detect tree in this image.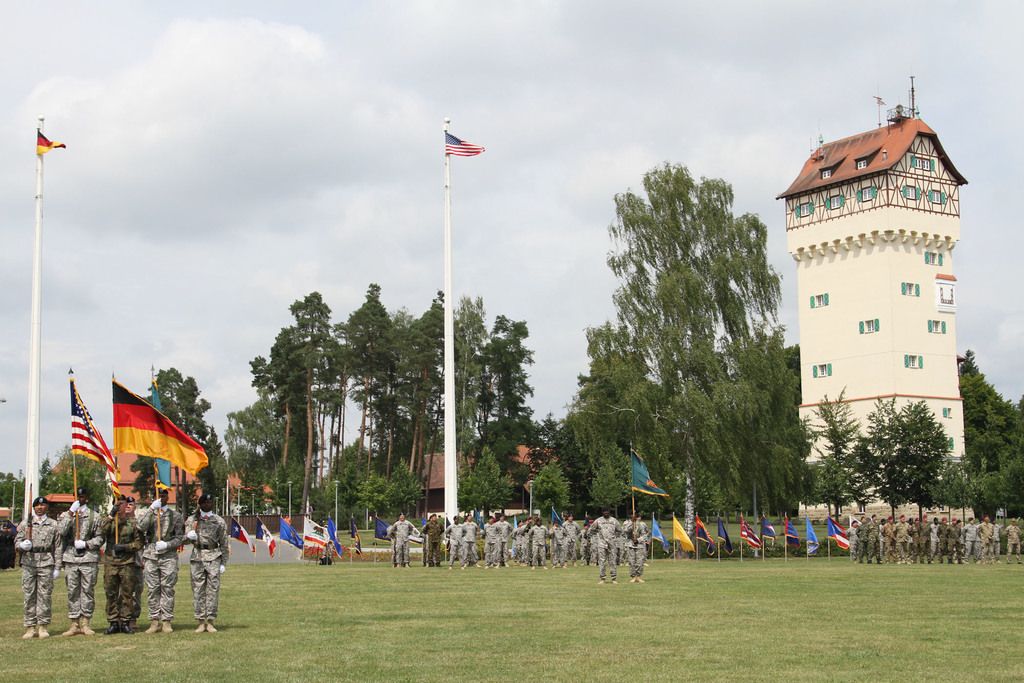
Detection: 520/456/583/532.
